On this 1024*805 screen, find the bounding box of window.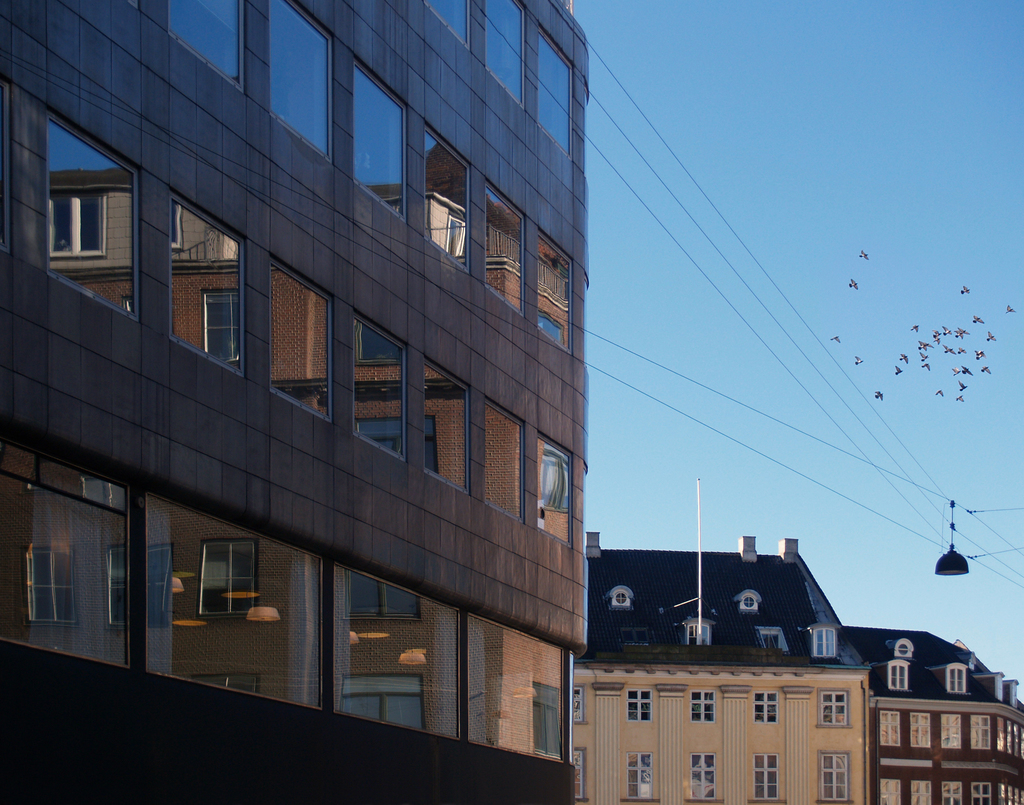
Bounding box: bbox=(416, 0, 471, 52).
